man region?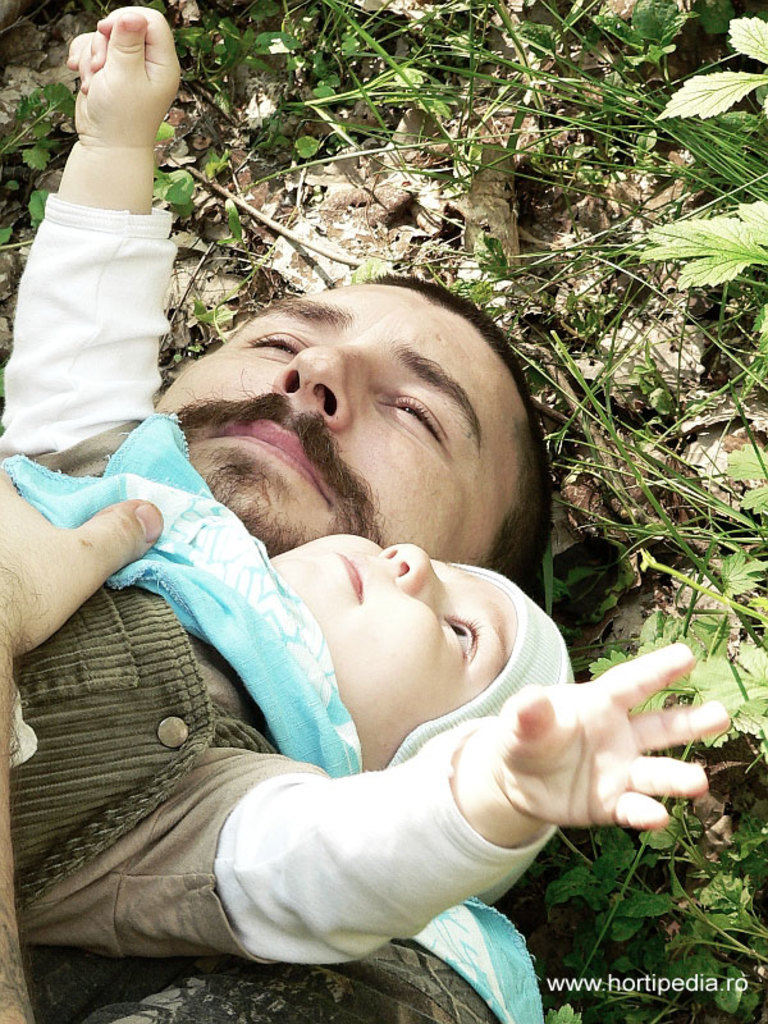
pyautogui.locateOnScreen(84, 269, 593, 721)
